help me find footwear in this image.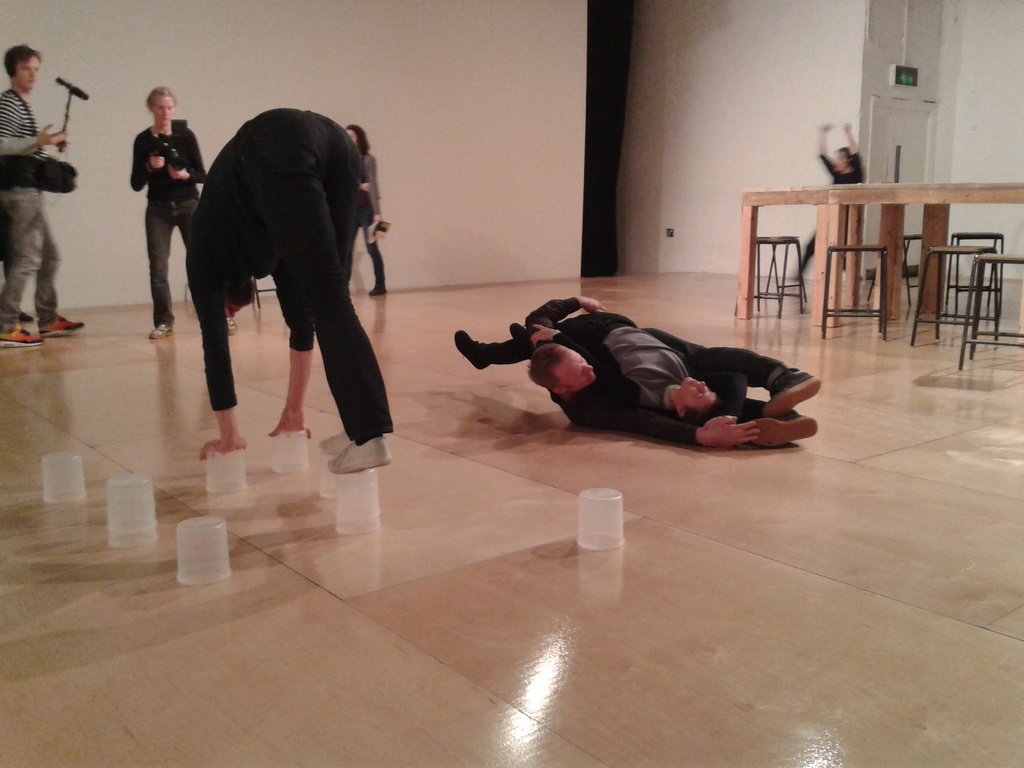
Found it: pyautogui.locateOnScreen(18, 314, 34, 331).
